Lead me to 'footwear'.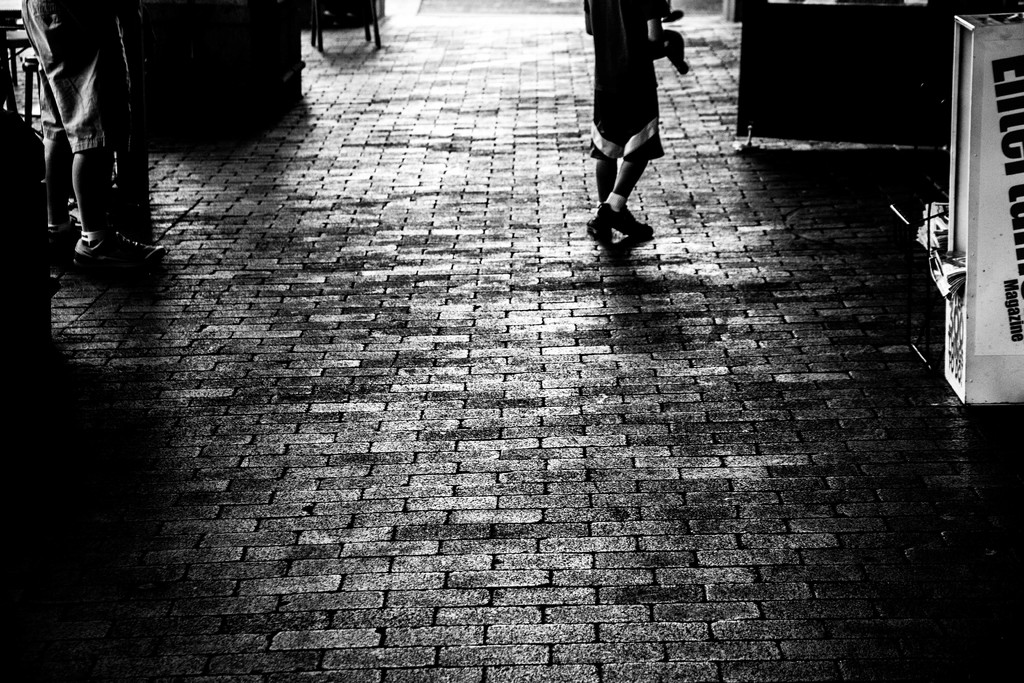
Lead to x1=583, y1=217, x2=614, y2=238.
